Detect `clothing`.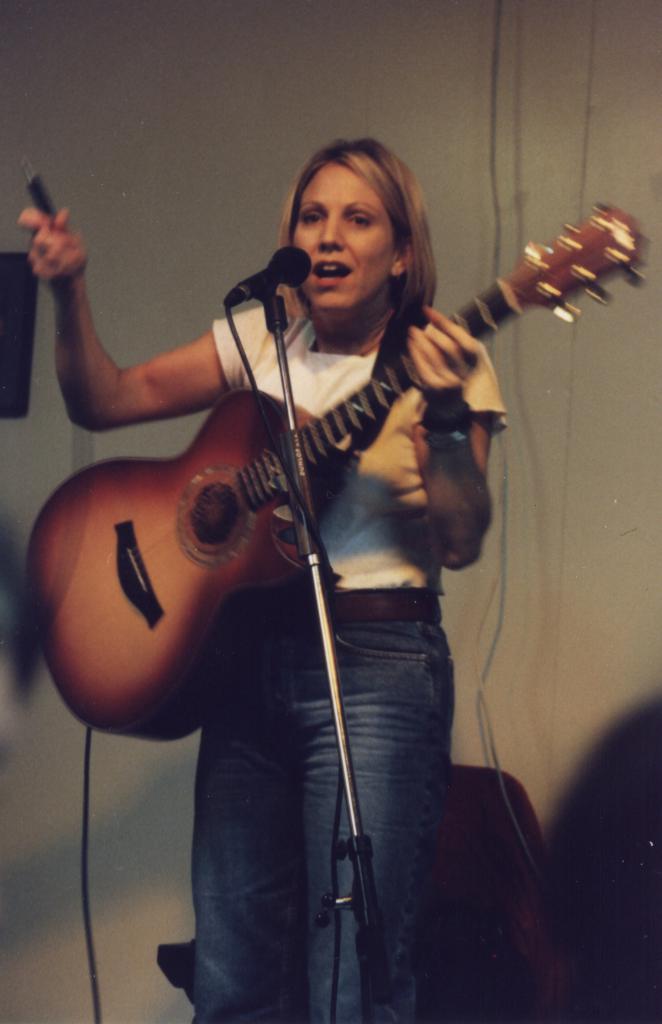
Detected at rect(214, 303, 510, 589).
